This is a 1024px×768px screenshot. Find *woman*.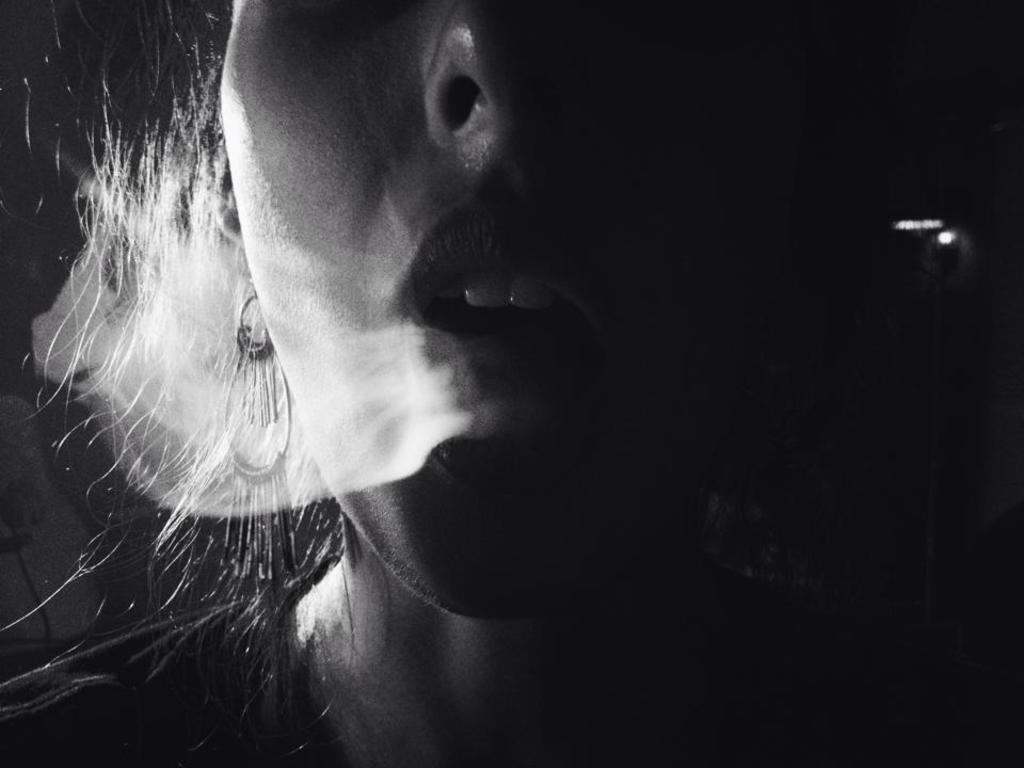
Bounding box: pyautogui.locateOnScreen(12, 0, 884, 753).
